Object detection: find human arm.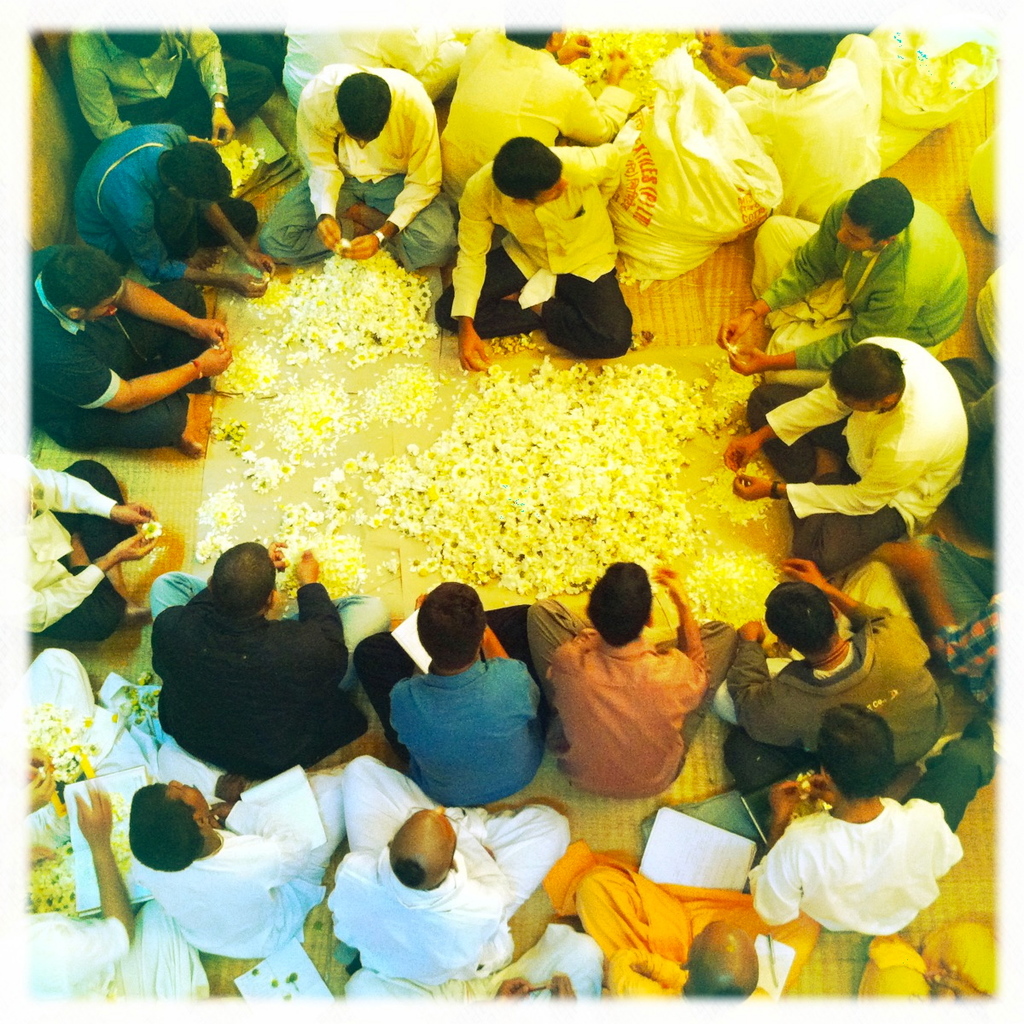
[30,464,157,533].
